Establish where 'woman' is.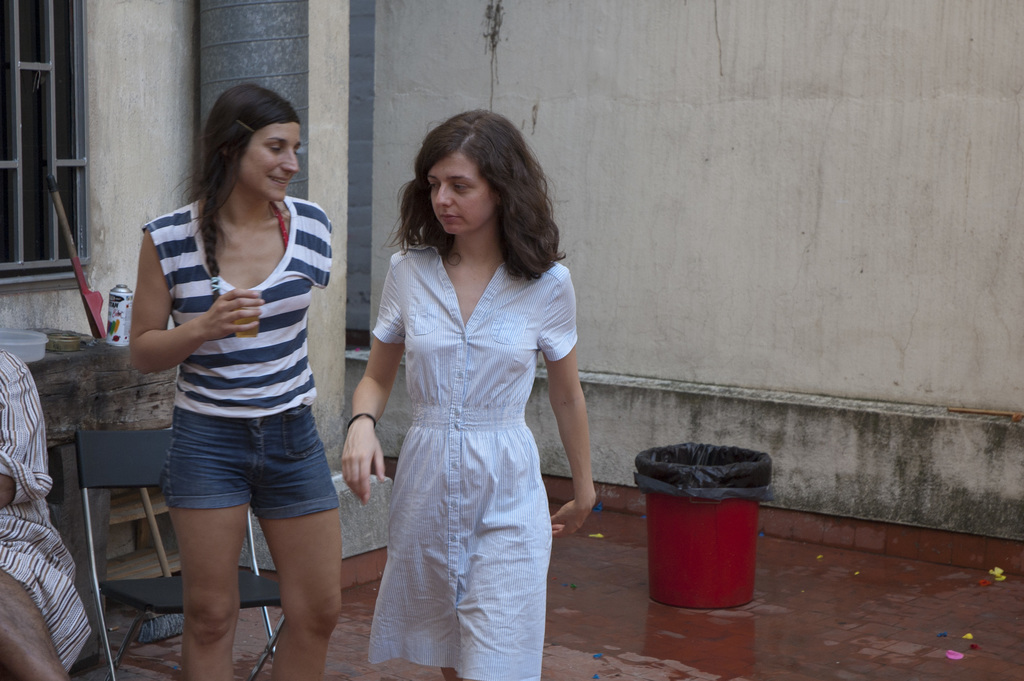
Established at [125, 81, 341, 680].
